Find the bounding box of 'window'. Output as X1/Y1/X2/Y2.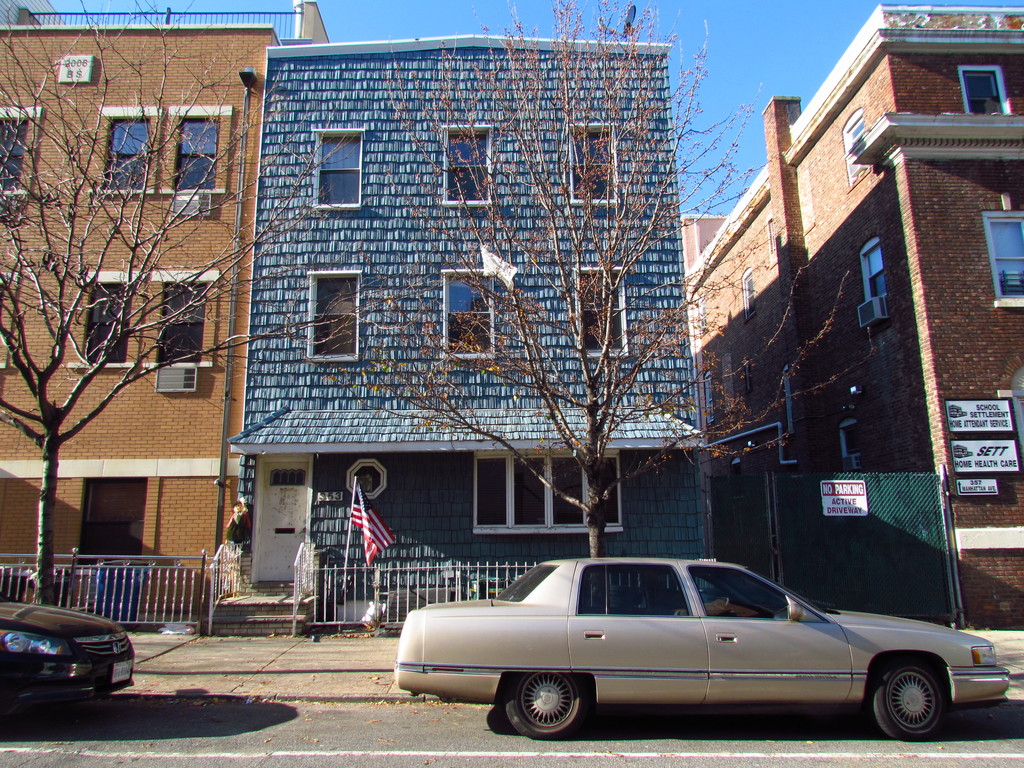
103/106/181/198.
